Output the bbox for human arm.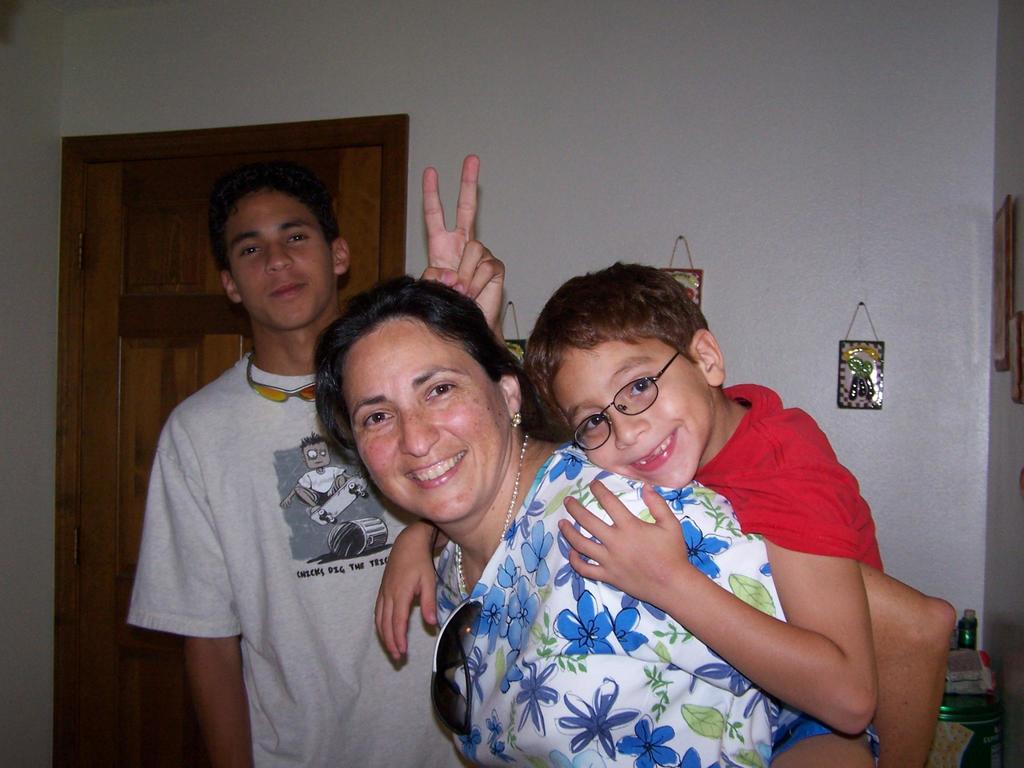
417:152:509:341.
